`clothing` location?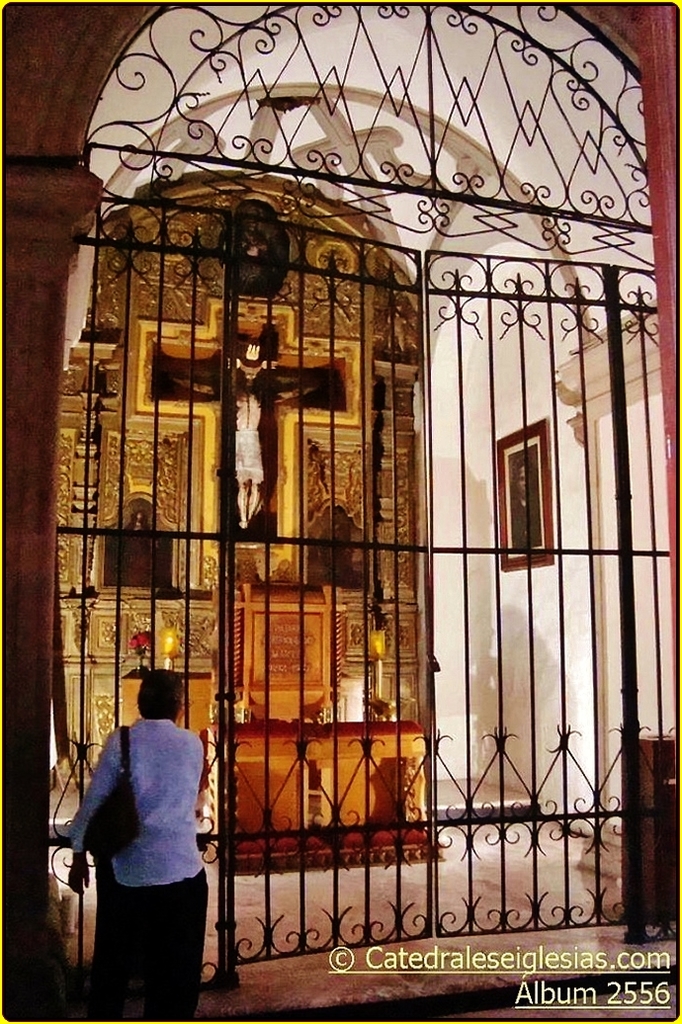
[left=63, top=687, right=218, bottom=997]
